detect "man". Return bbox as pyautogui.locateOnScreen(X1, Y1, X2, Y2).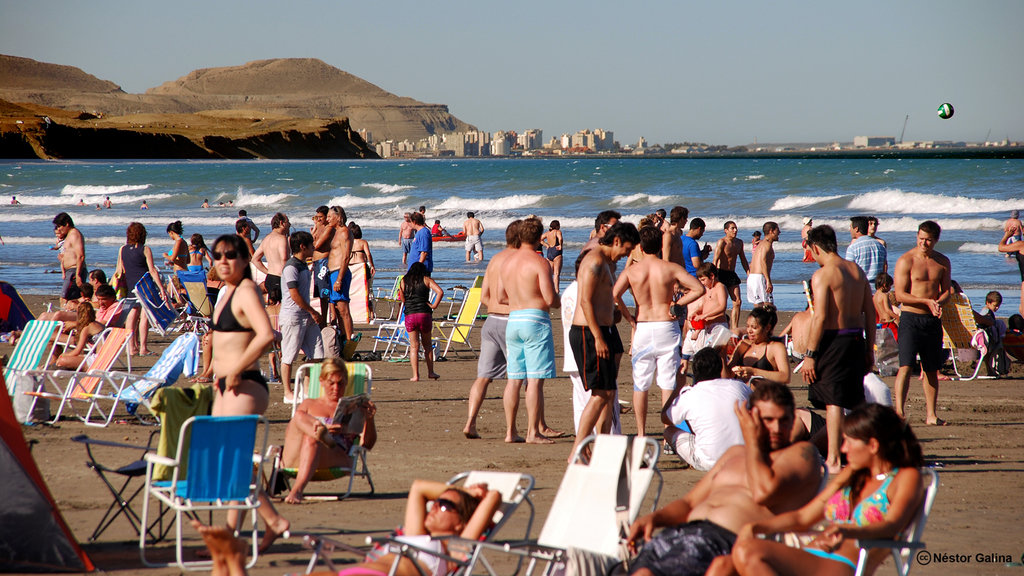
pyautogui.locateOnScreen(401, 207, 443, 280).
